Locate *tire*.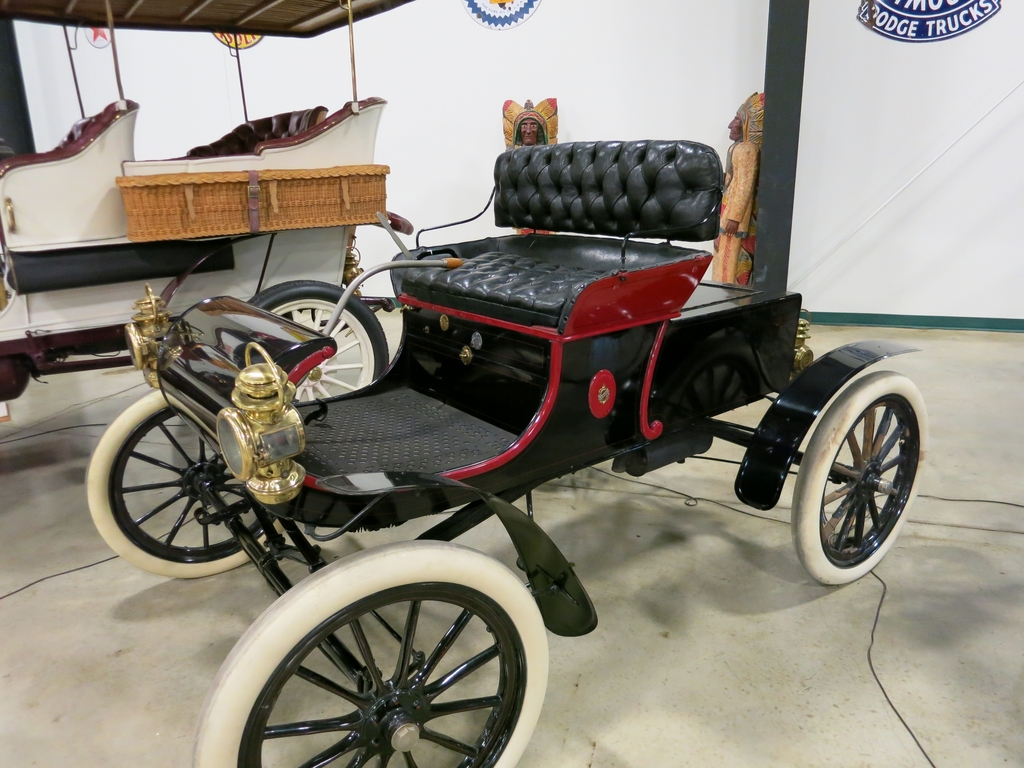
Bounding box: rect(794, 372, 925, 584).
